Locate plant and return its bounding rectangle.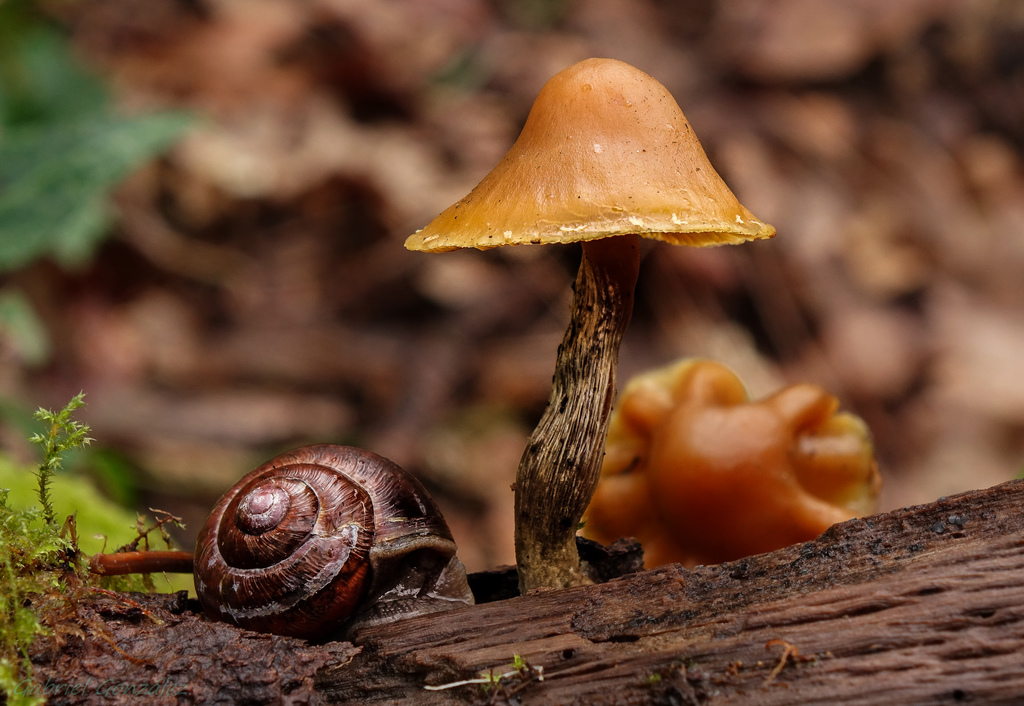
x1=0 y1=480 x2=191 y2=705.
